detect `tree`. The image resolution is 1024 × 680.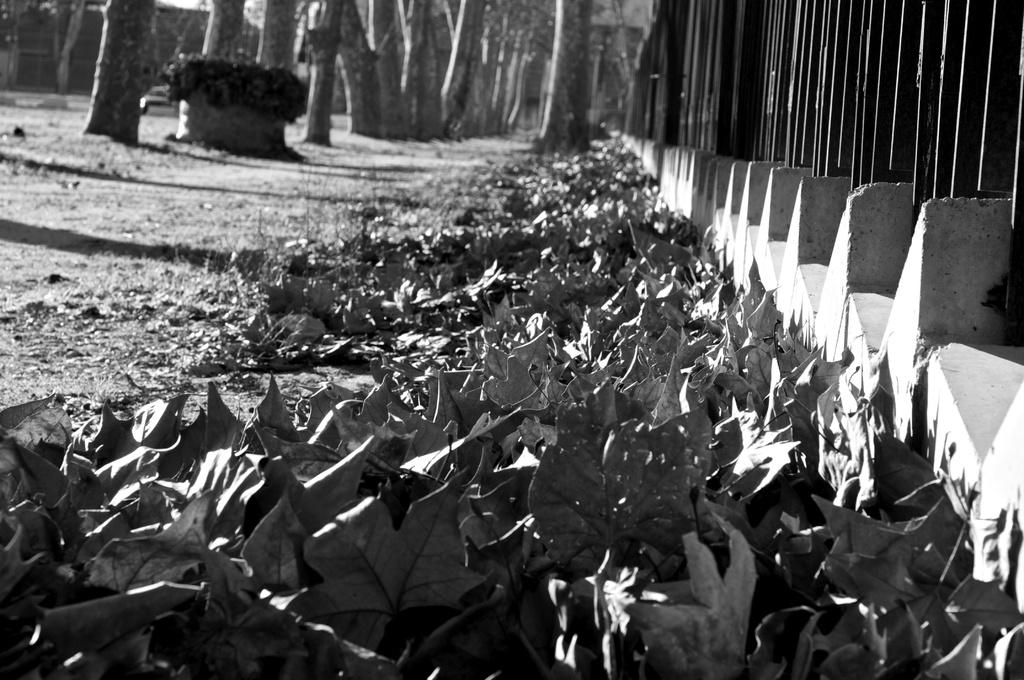
box=[54, 0, 93, 96].
